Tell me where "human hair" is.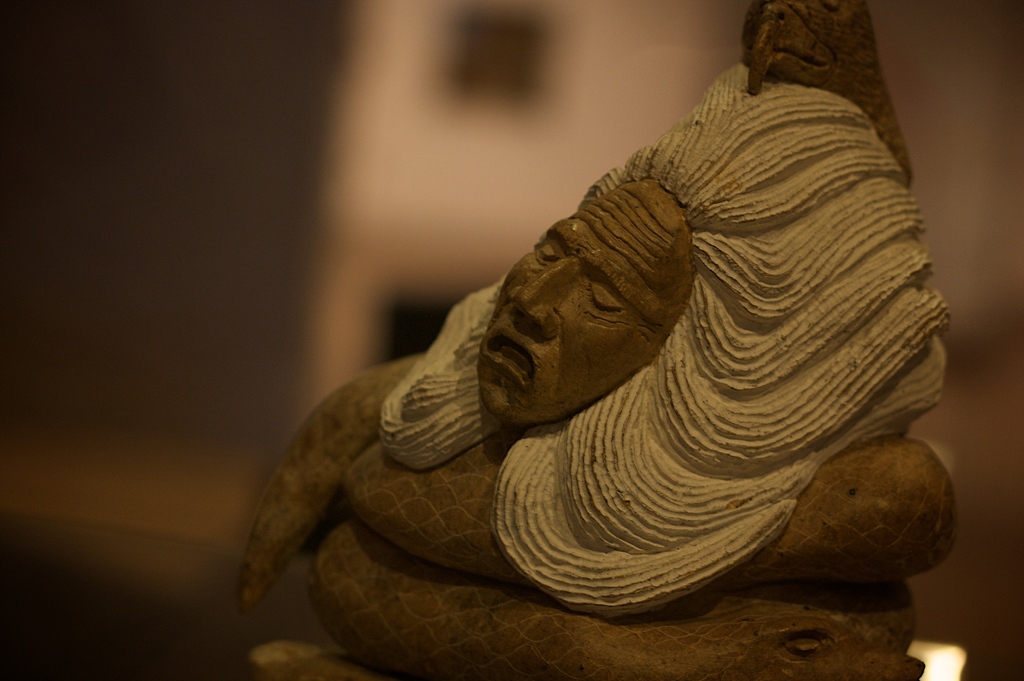
"human hair" is at box(376, 58, 950, 613).
